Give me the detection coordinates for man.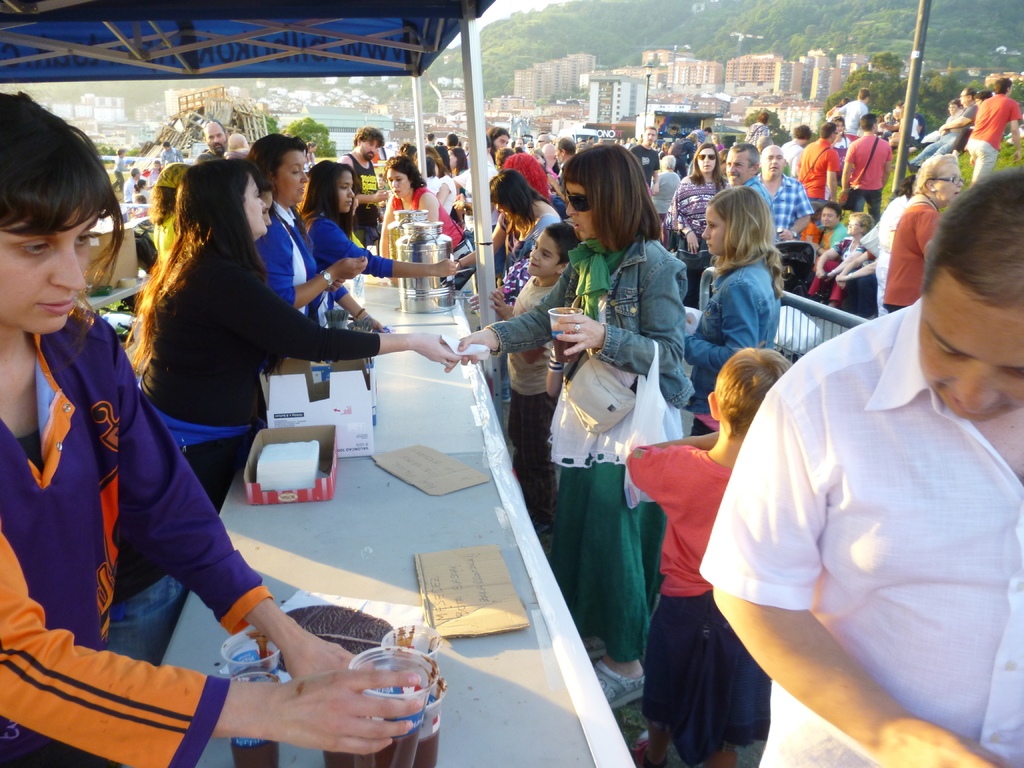
Rect(723, 136, 771, 209).
